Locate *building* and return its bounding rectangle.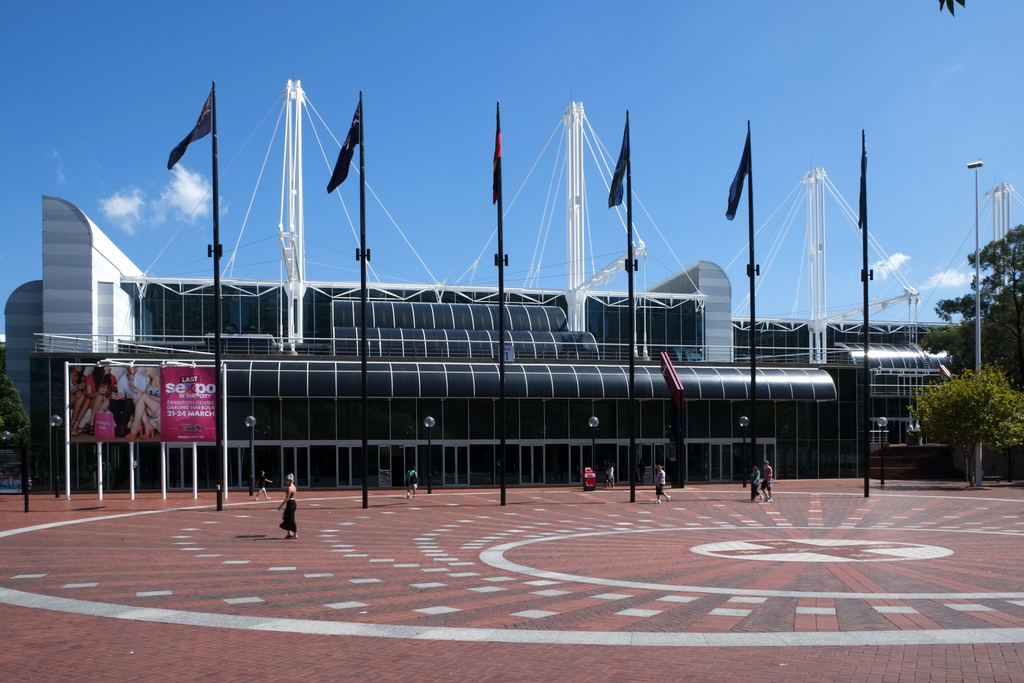
[0,190,985,492].
